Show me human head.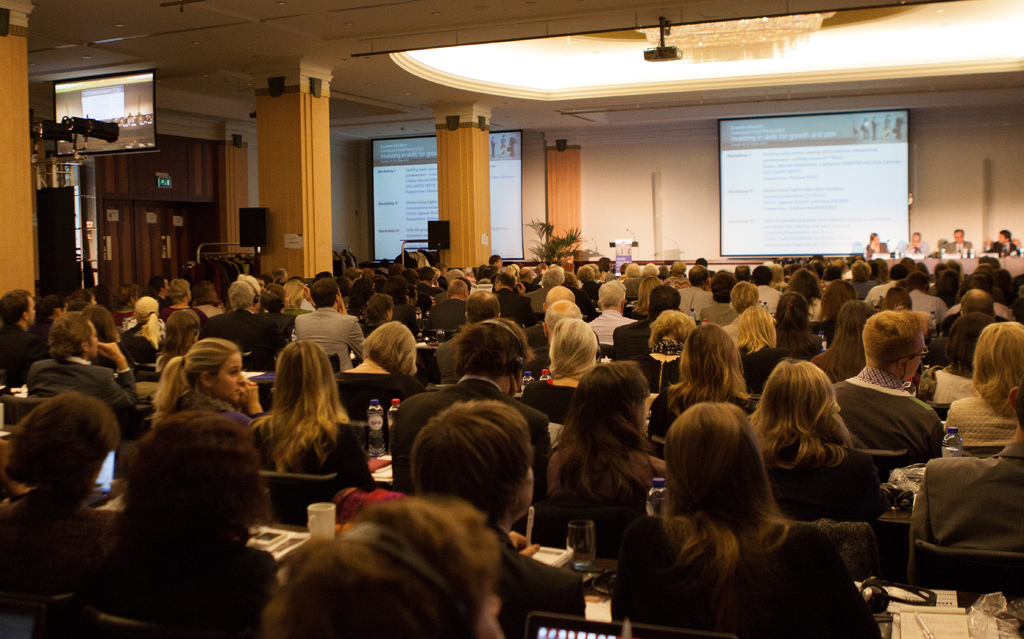
human head is here: <box>408,398,538,520</box>.
